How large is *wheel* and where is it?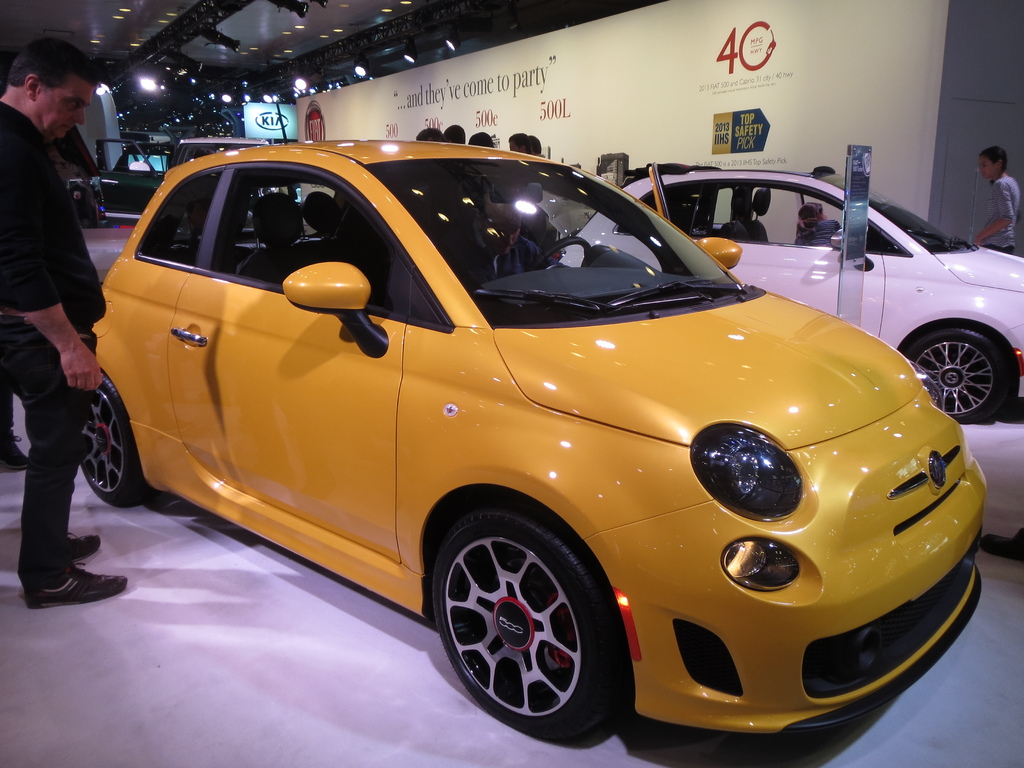
Bounding box: region(901, 324, 1012, 423).
